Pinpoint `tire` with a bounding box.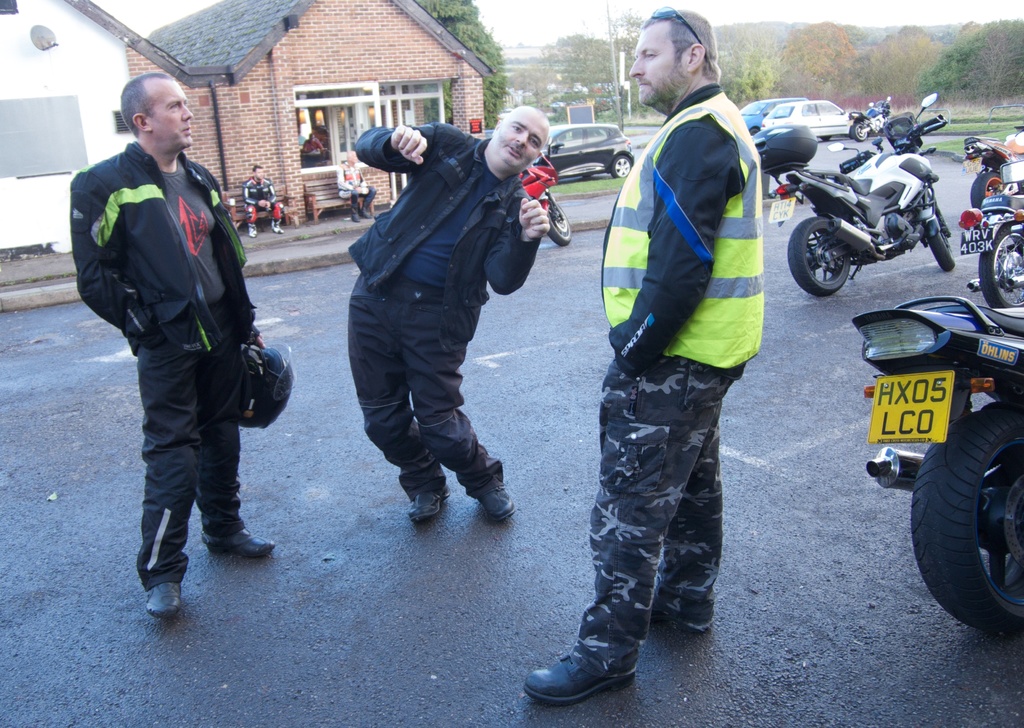
968, 170, 1002, 211.
